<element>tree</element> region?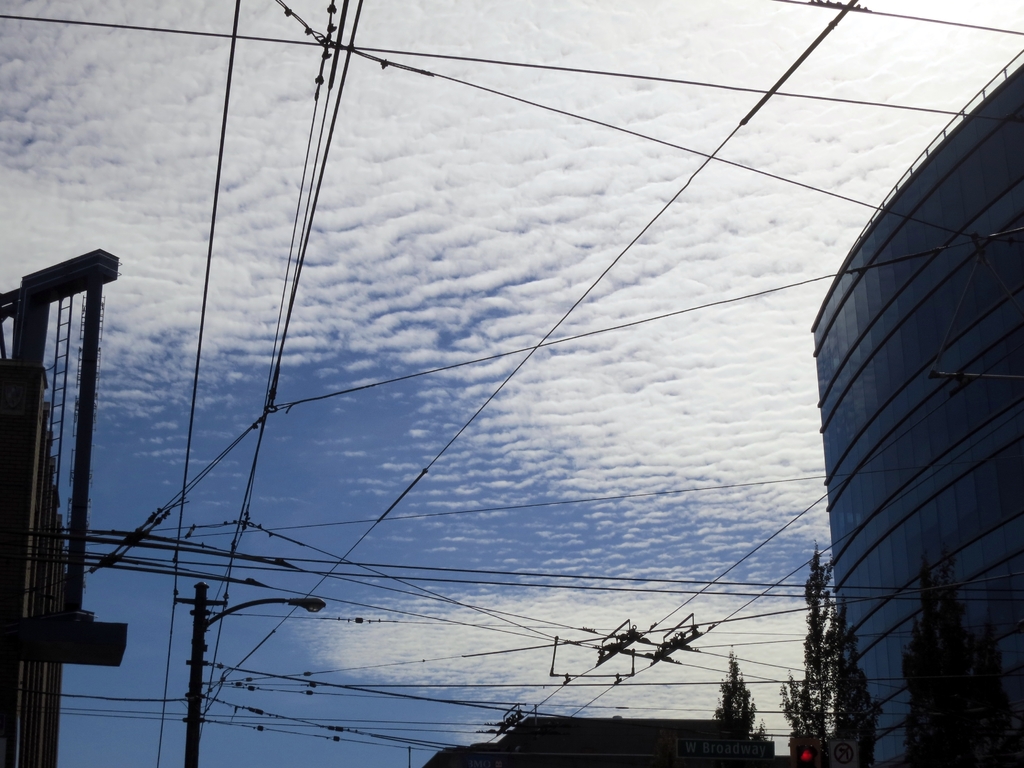
bbox=[716, 655, 757, 733]
